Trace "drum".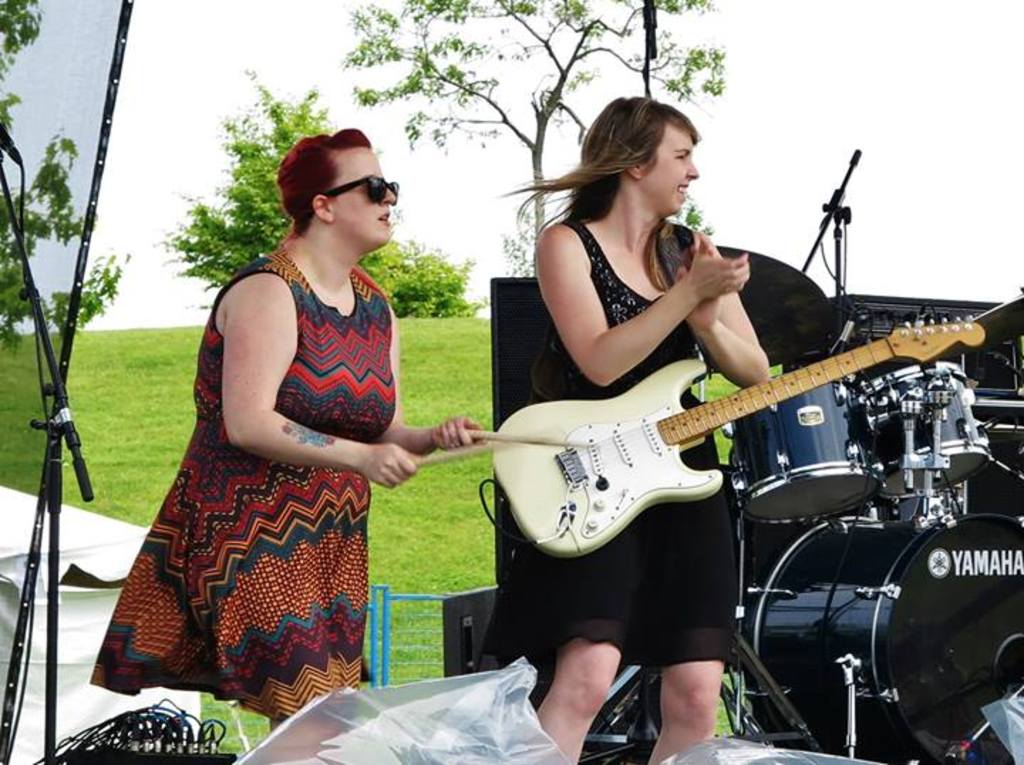
Traced to 720:375:885:525.
